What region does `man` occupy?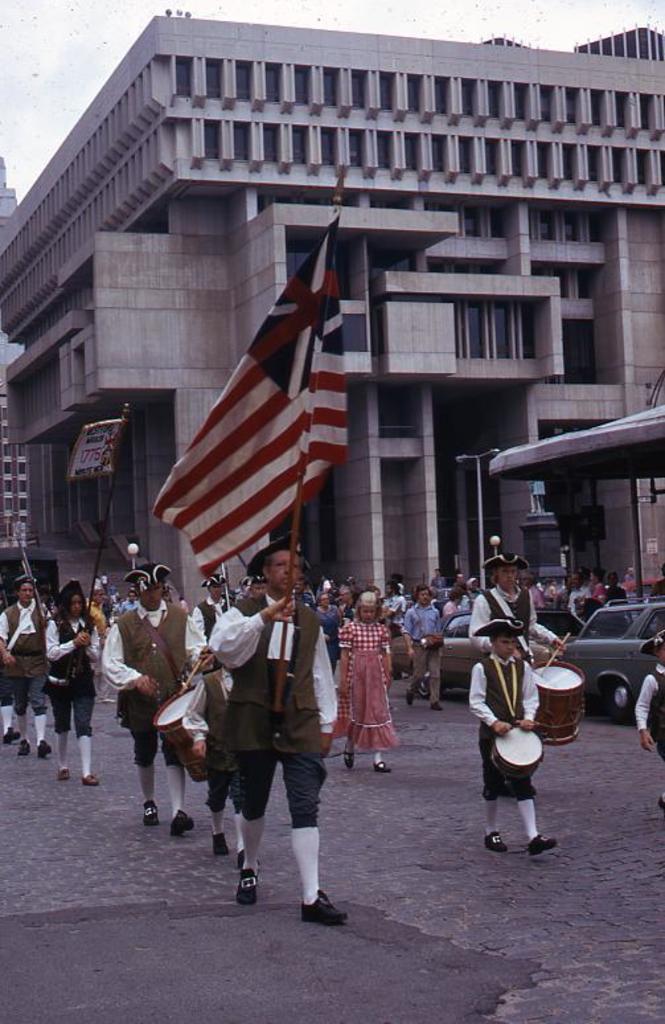
select_region(200, 562, 349, 897).
